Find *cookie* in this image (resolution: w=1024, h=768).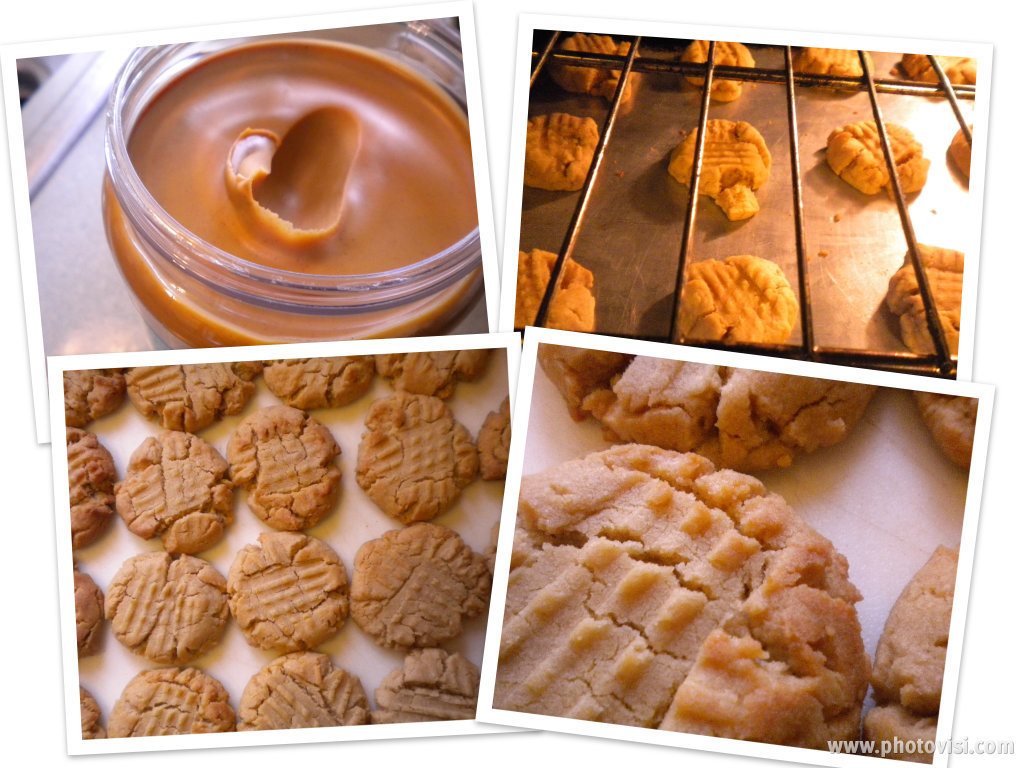
(x1=664, y1=117, x2=773, y2=225).
